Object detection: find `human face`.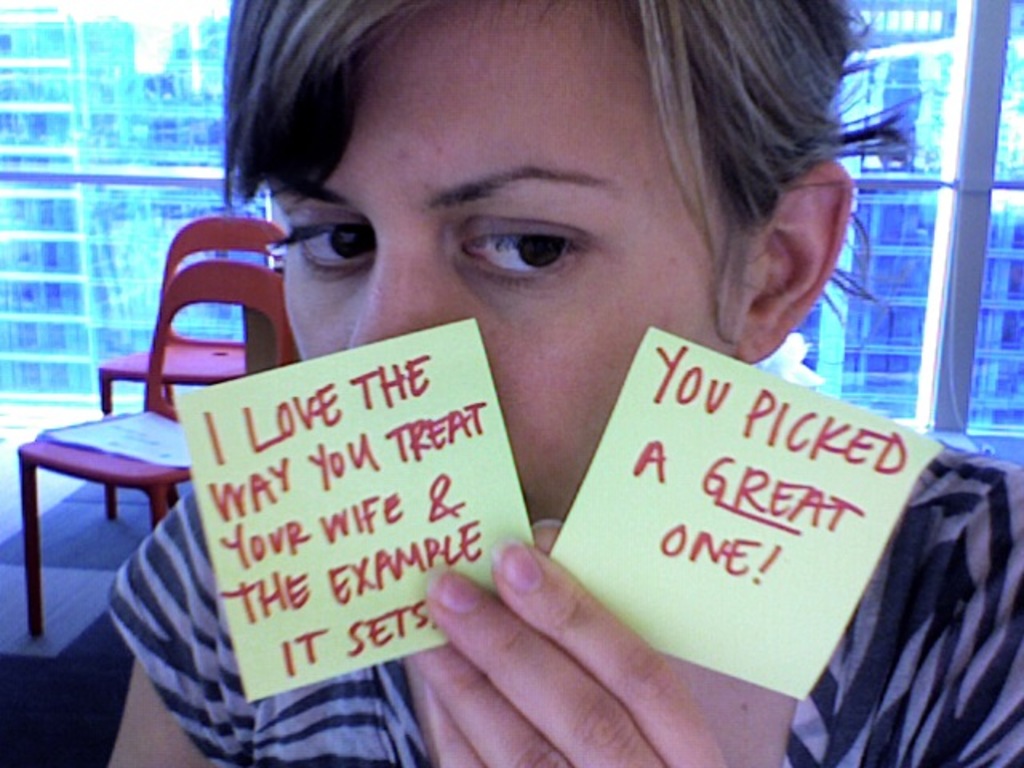
crop(283, 6, 739, 523).
